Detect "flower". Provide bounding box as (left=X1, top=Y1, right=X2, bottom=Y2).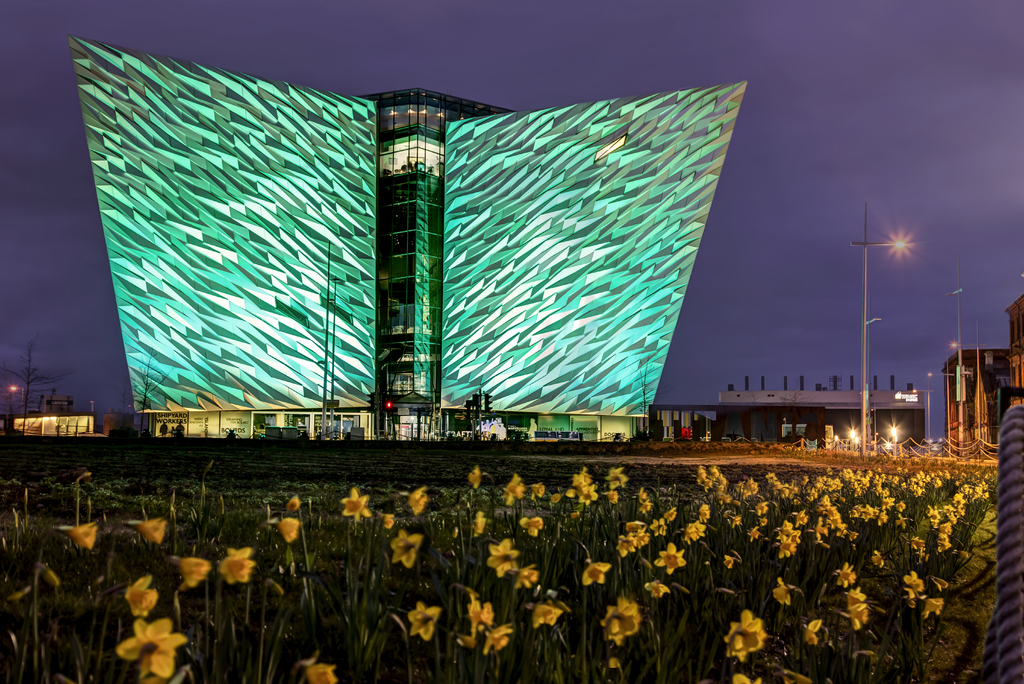
(left=500, top=475, right=526, bottom=504).
